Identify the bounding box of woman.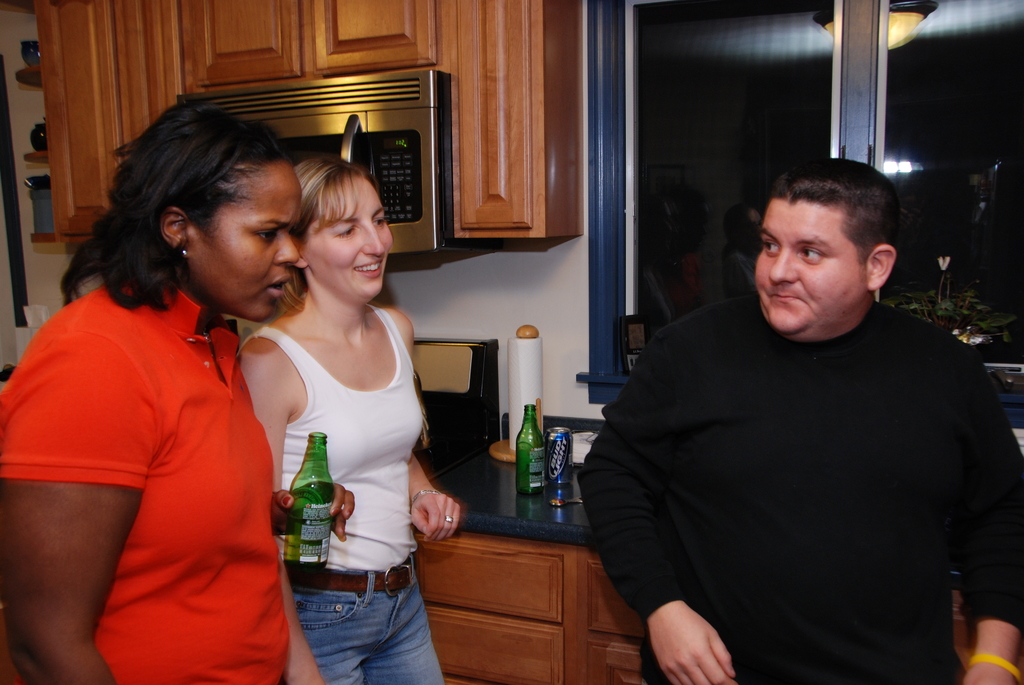
[225,131,437,674].
